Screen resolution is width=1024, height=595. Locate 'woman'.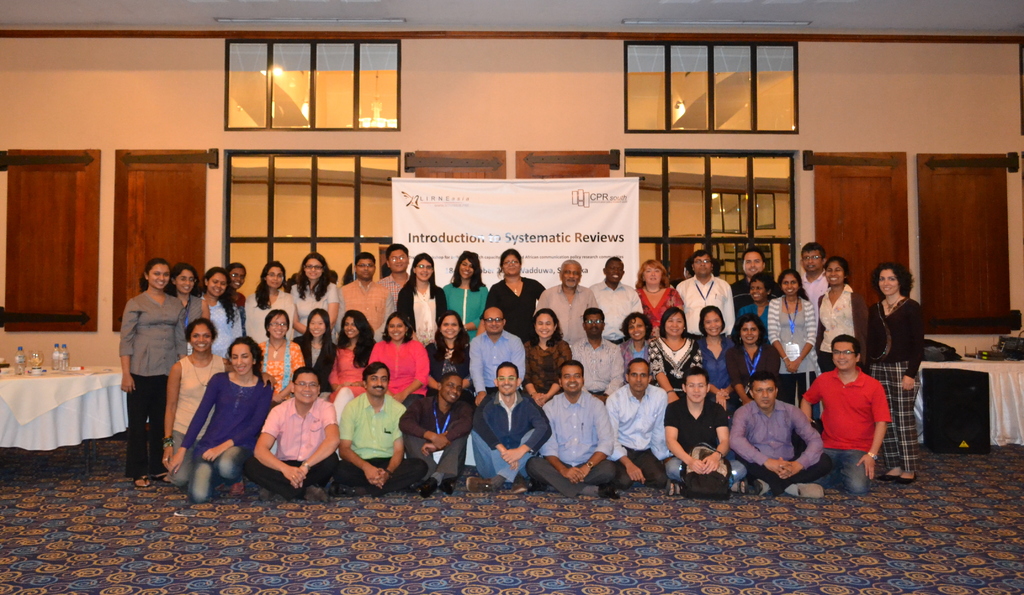
bbox=[240, 262, 295, 349].
